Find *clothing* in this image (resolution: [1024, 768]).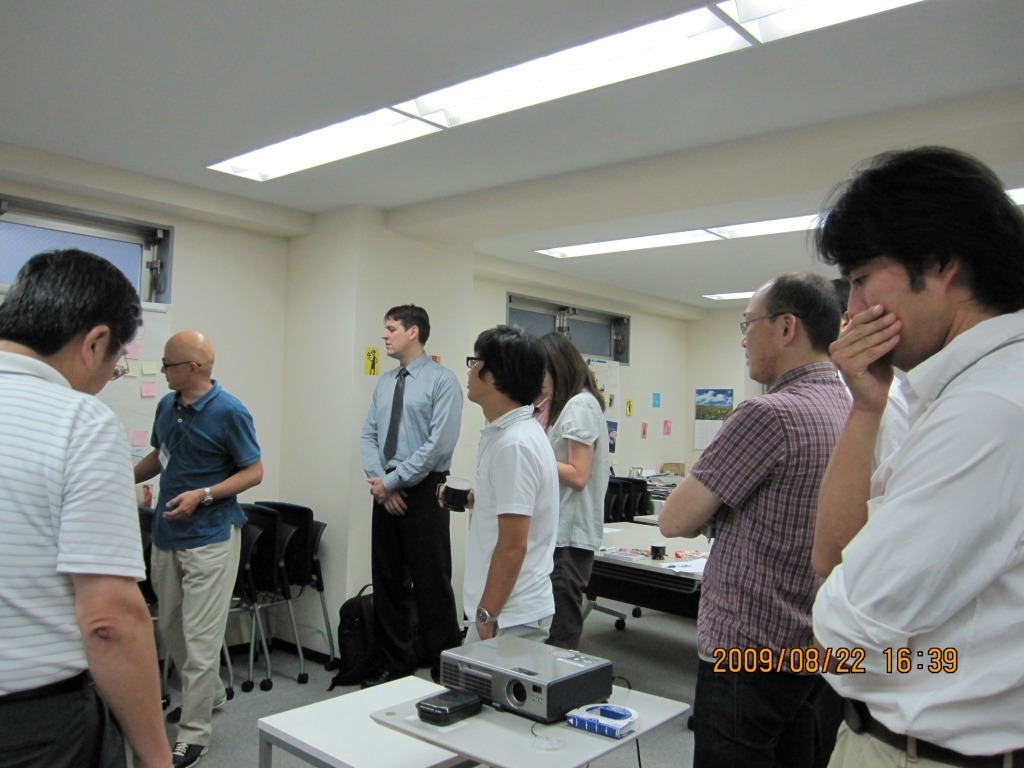
left=811, top=307, right=1023, bottom=767.
